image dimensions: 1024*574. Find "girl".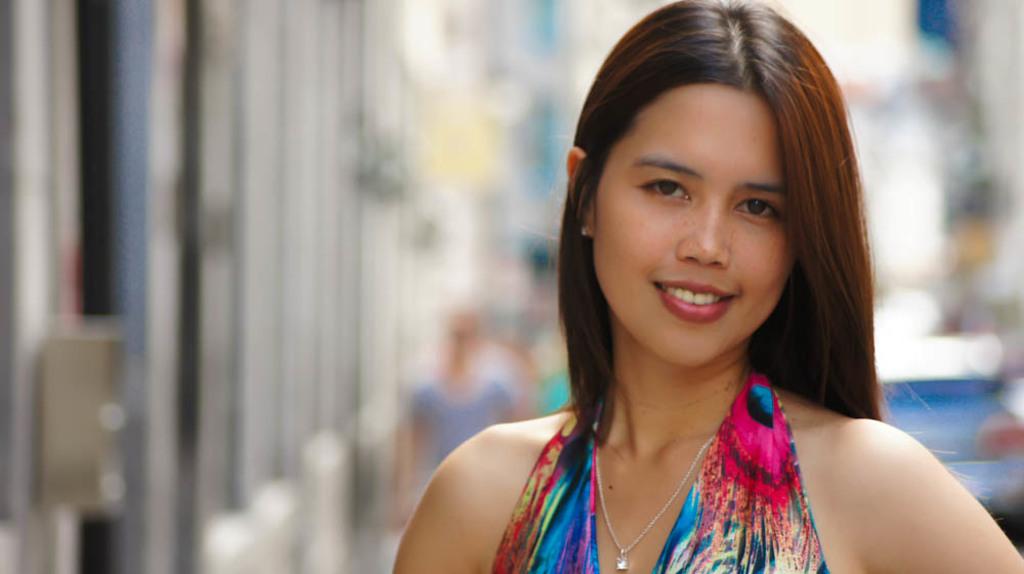
l=388, t=0, r=1021, b=572.
